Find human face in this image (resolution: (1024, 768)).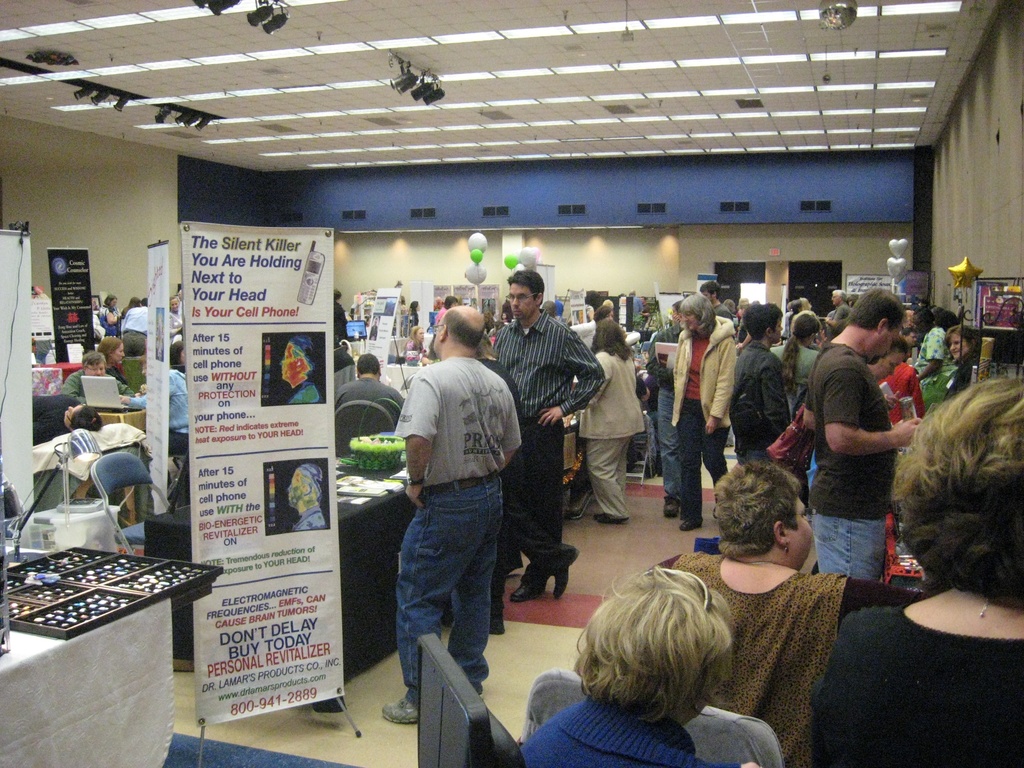
l=84, t=364, r=106, b=377.
